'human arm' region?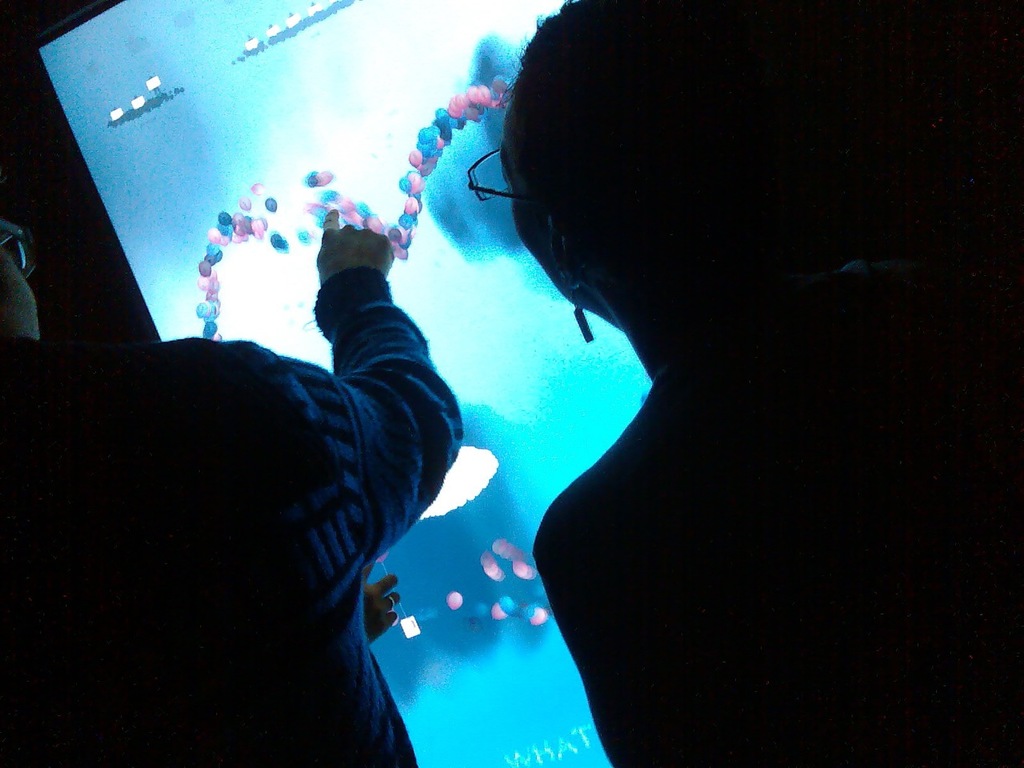
Rect(298, 216, 445, 534)
